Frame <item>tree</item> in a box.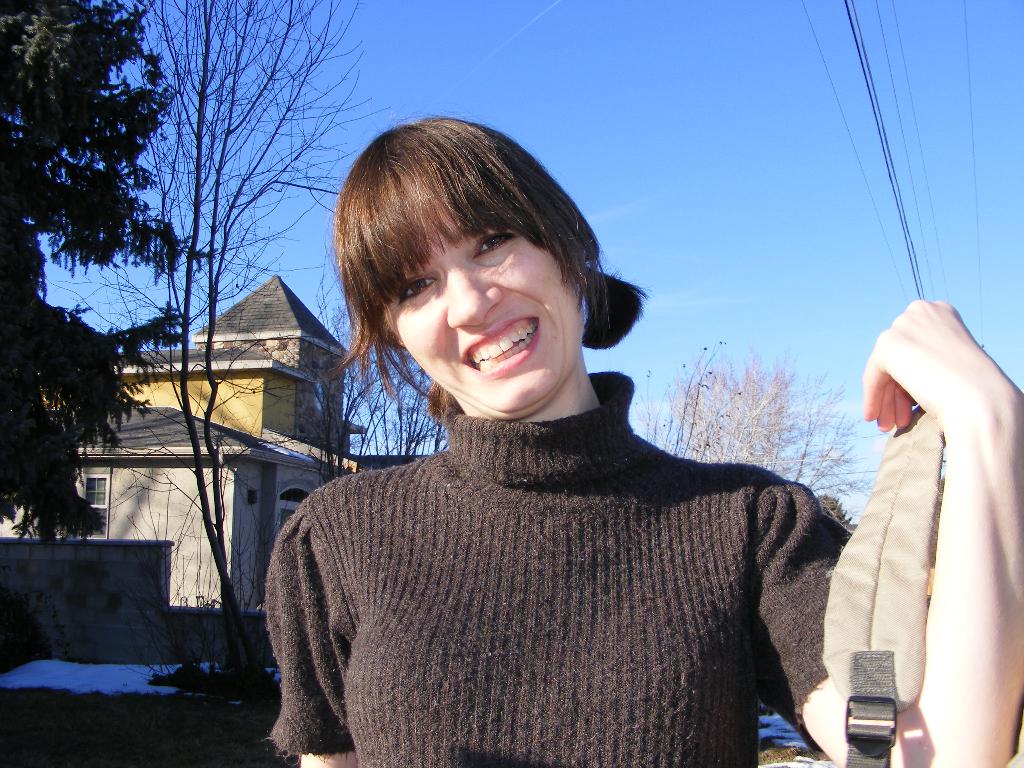
box=[0, 0, 218, 564].
